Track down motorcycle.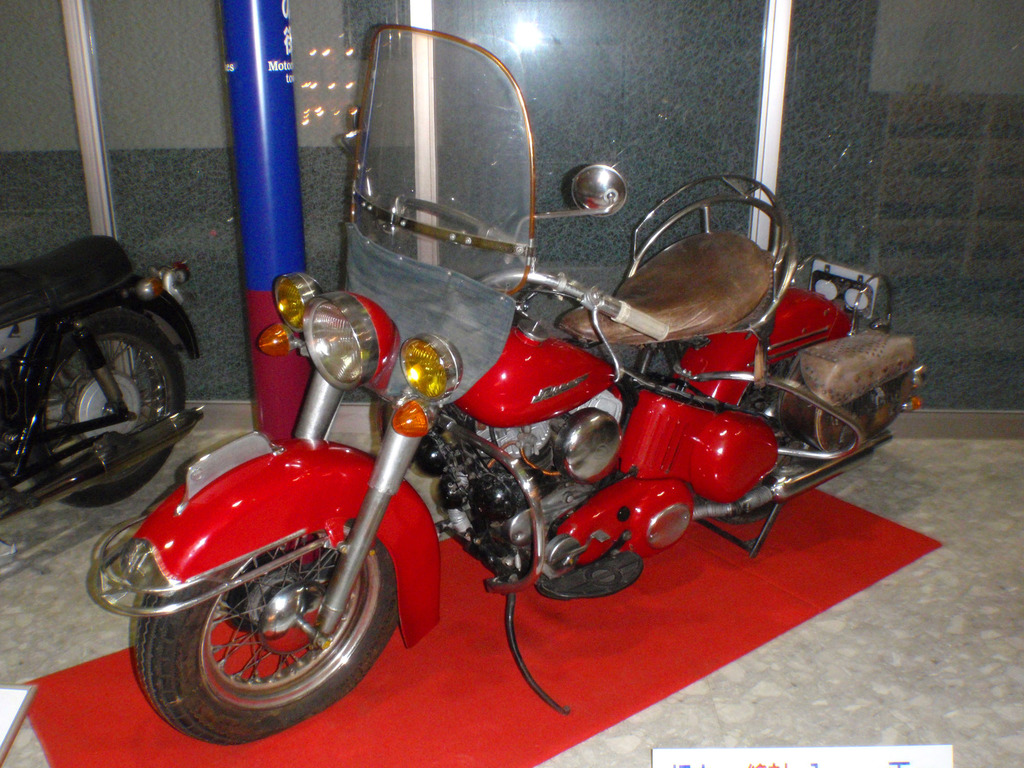
Tracked to [x1=0, y1=228, x2=209, y2=525].
